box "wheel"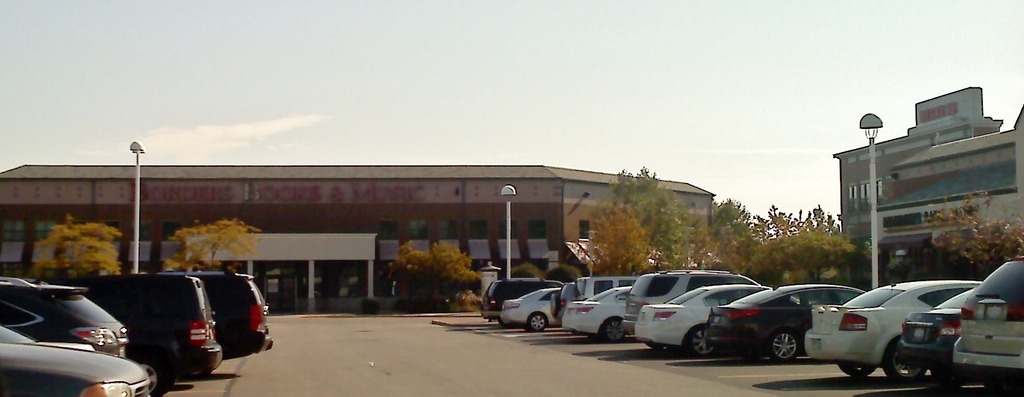
BBox(835, 364, 877, 382)
